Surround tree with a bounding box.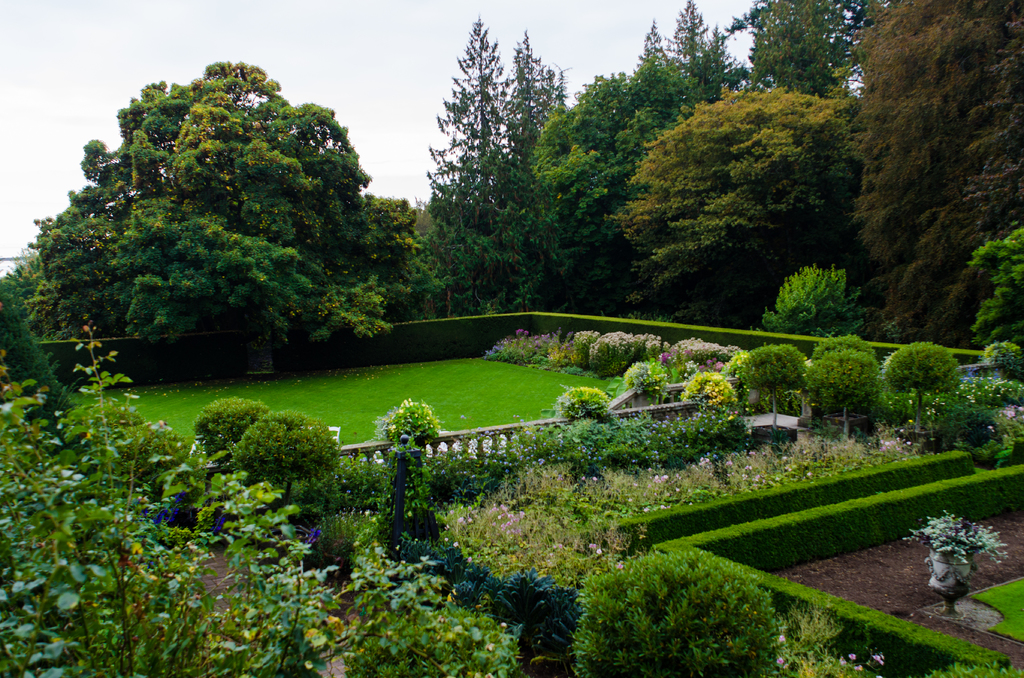
select_region(763, 244, 861, 333).
